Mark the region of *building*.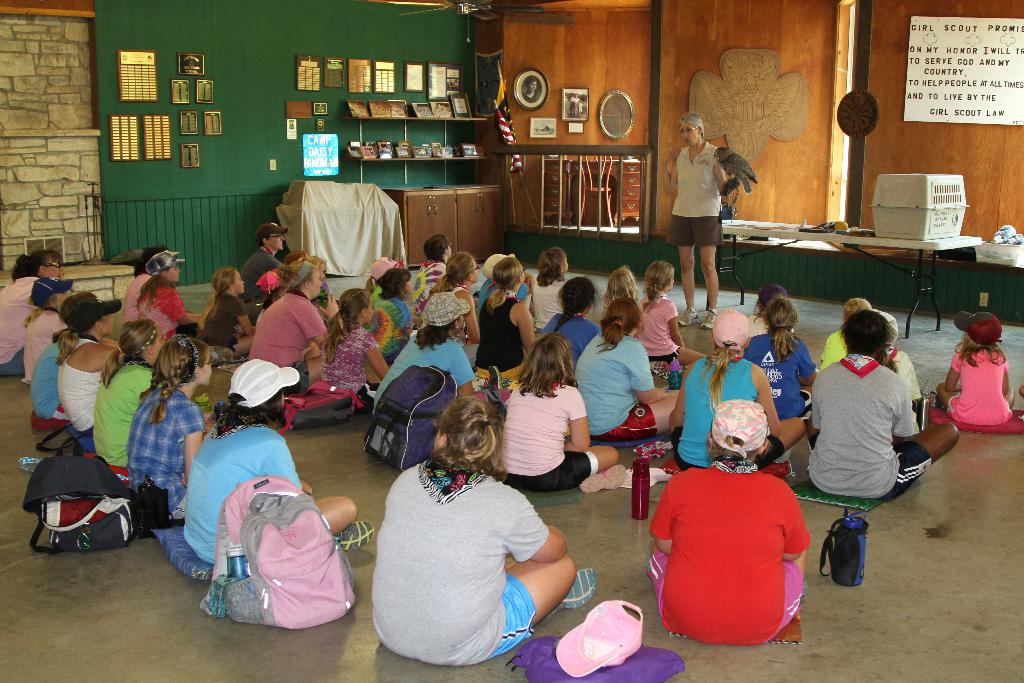
Region: {"left": 3, "top": 1, "right": 1023, "bottom": 679}.
